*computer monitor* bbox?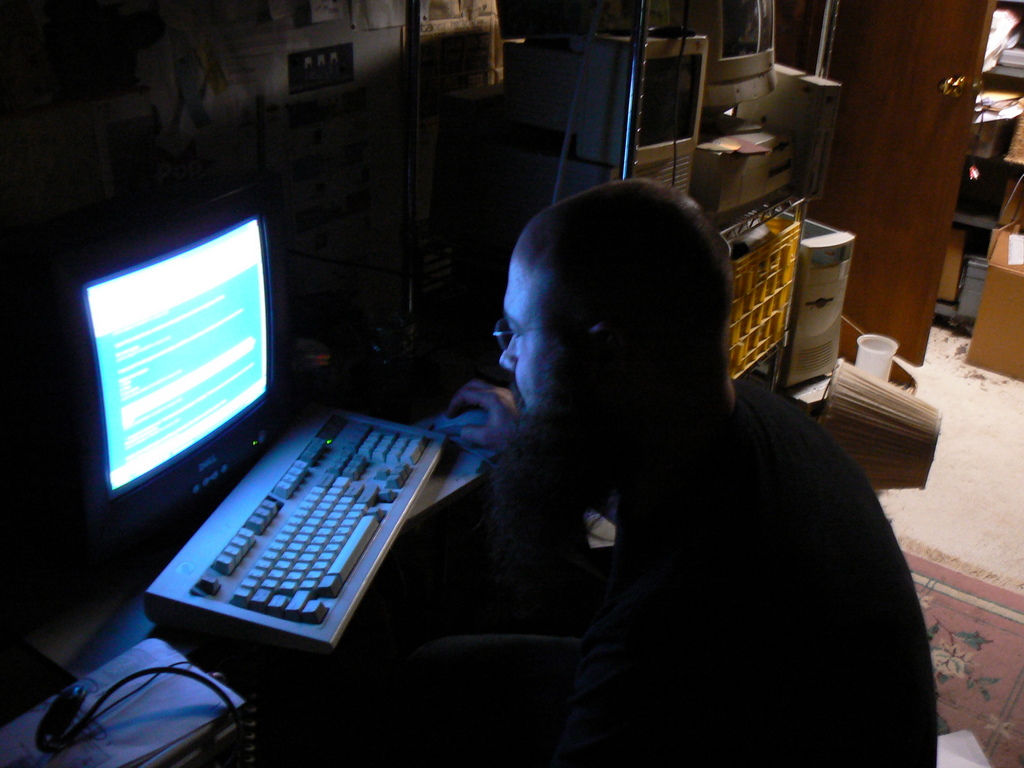
[left=669, top=0, right=793, bottom=124]
